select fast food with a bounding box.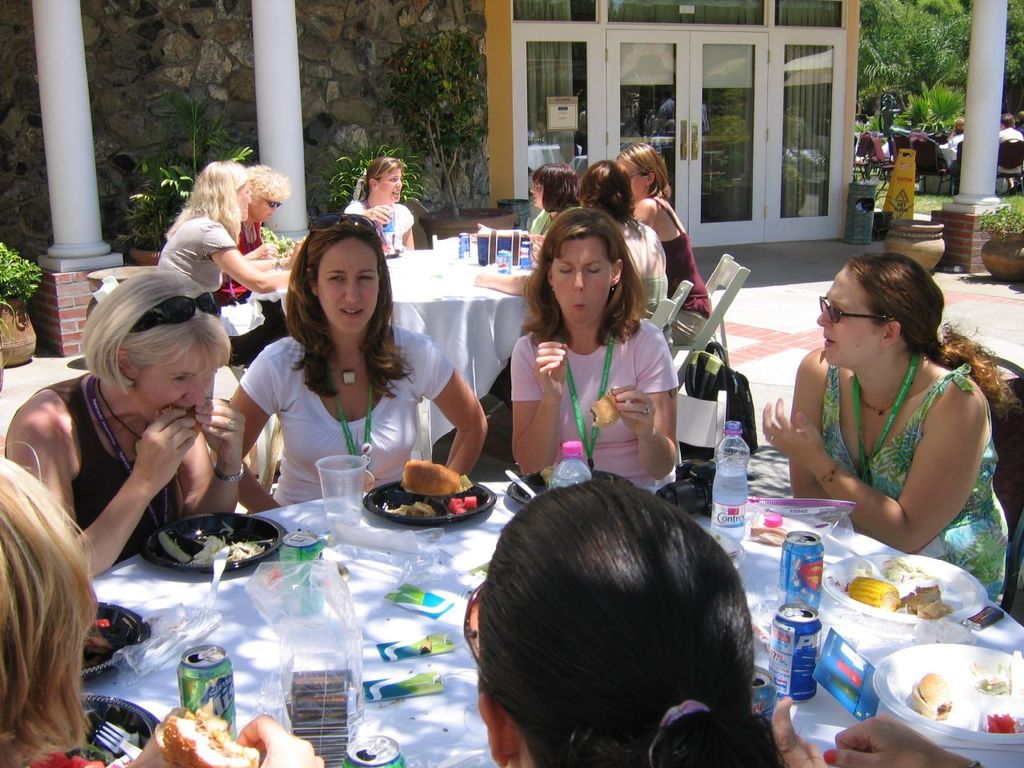
[913,674,954,722].
